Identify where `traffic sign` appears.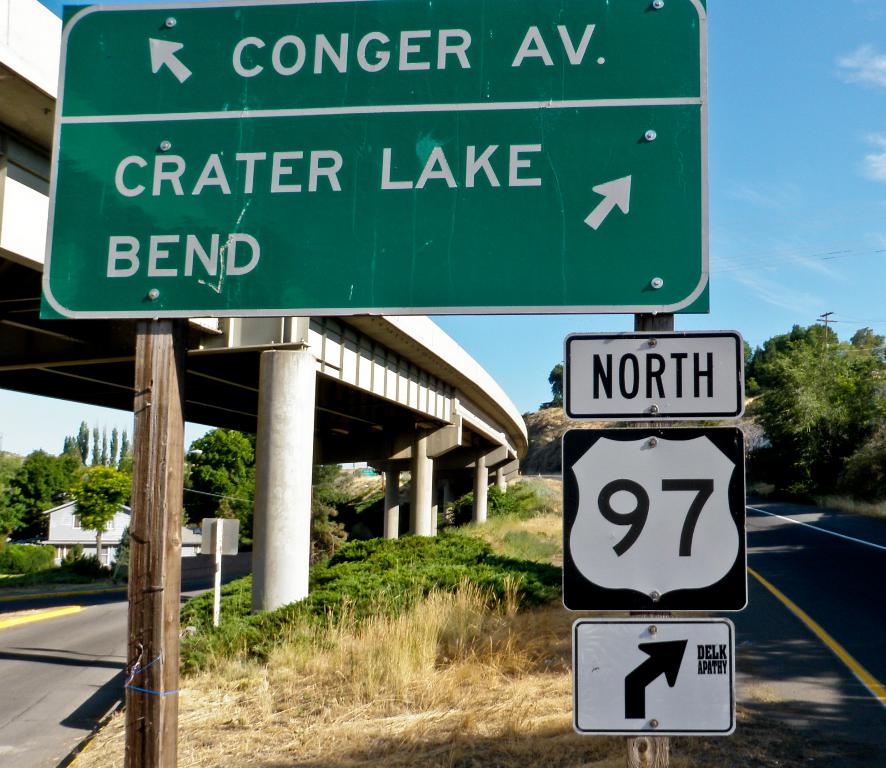
Appears at <region>32, 0, 716, 316</region>.
